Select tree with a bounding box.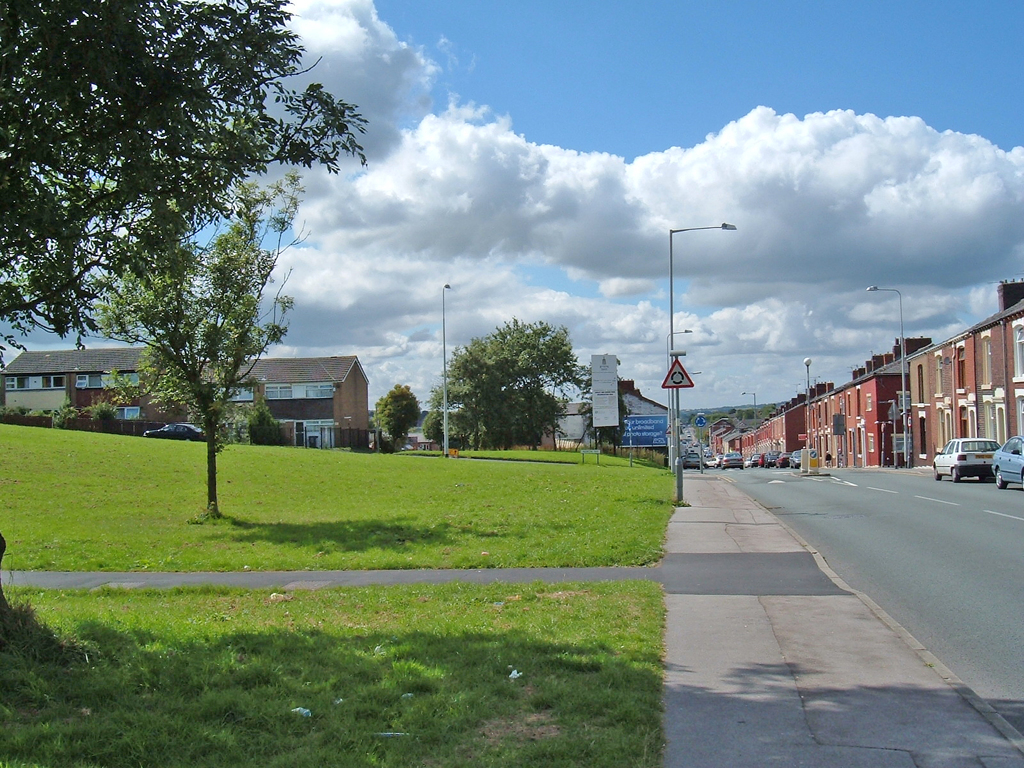
[x1=369, y1=381, x2=420, y2=454].
